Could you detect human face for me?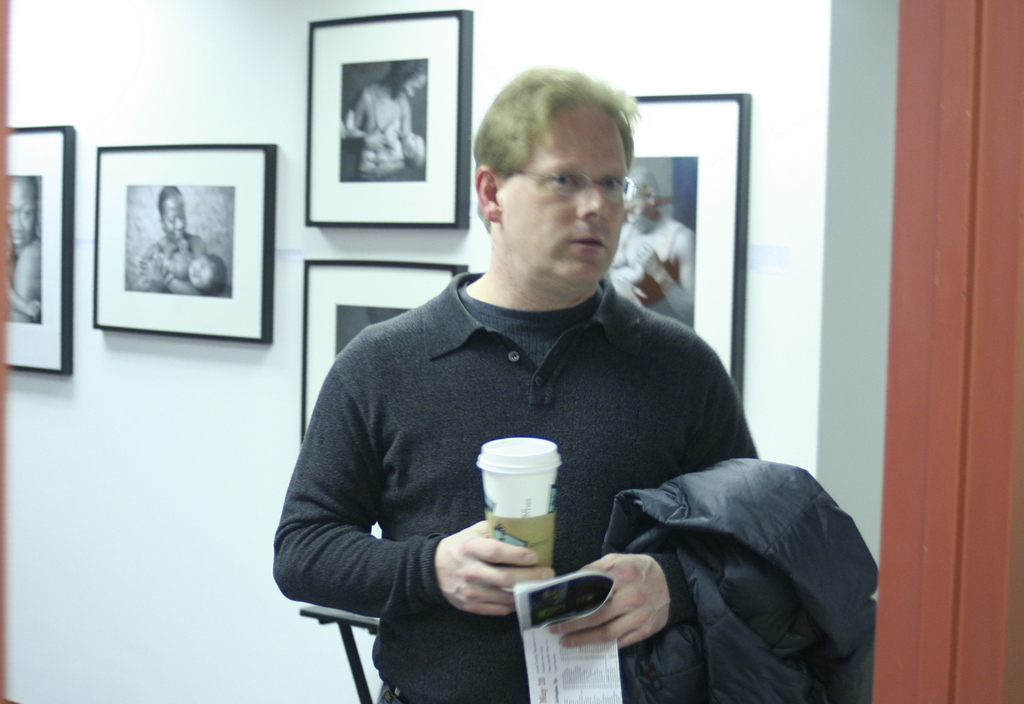
Detection result: 508, 106, 625, 277.
